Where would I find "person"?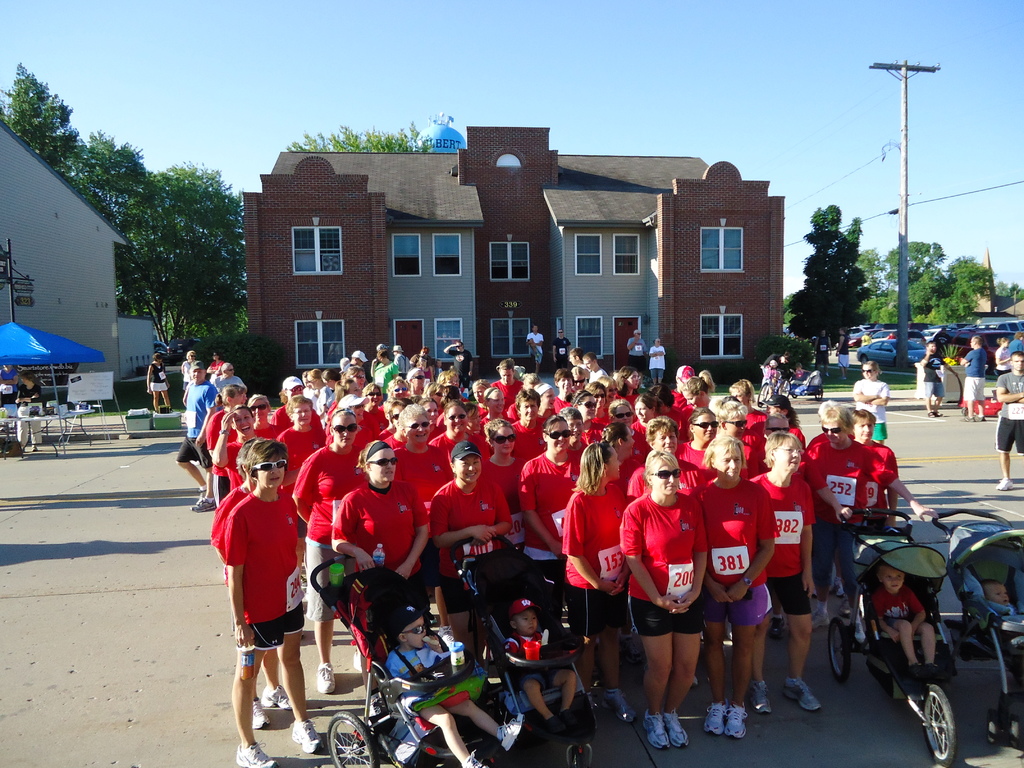
At (left=920, top=340, right=959, bottom=417).
